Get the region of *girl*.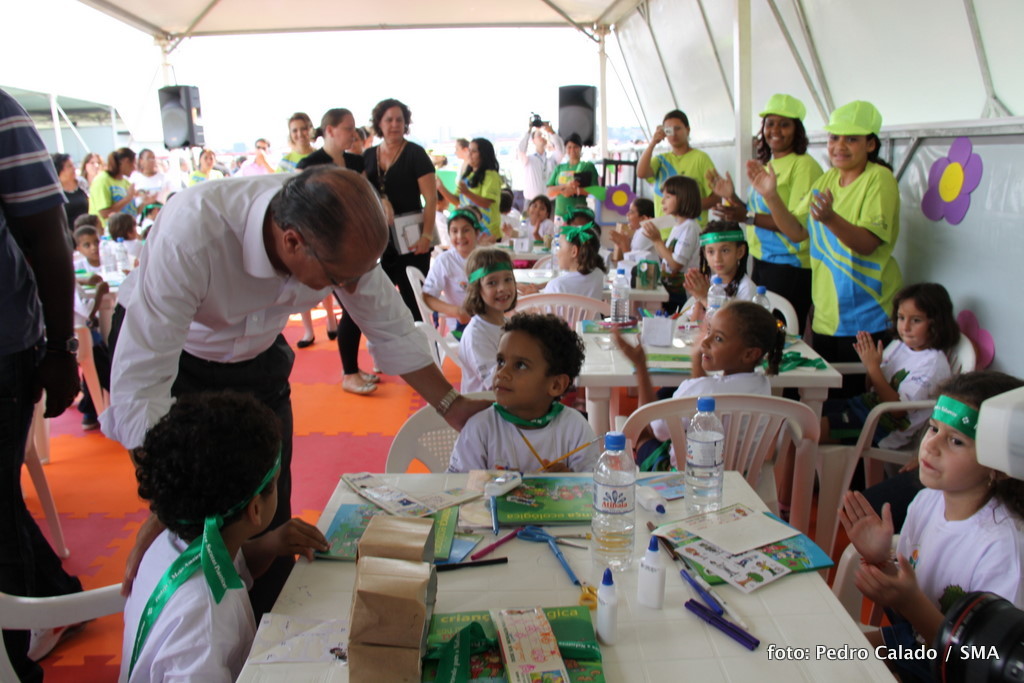
{"x1": 682, "y1": 220, "x2": 765, "y2": 329}.
